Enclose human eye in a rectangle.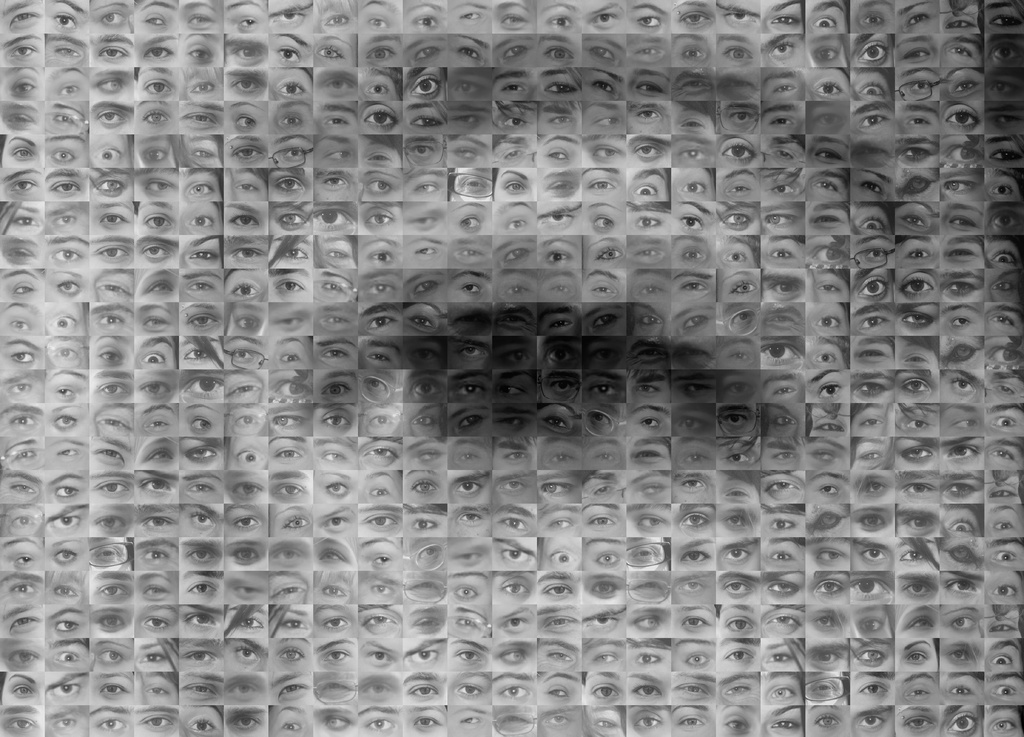
bbox=(231, 344, 256, 363).
